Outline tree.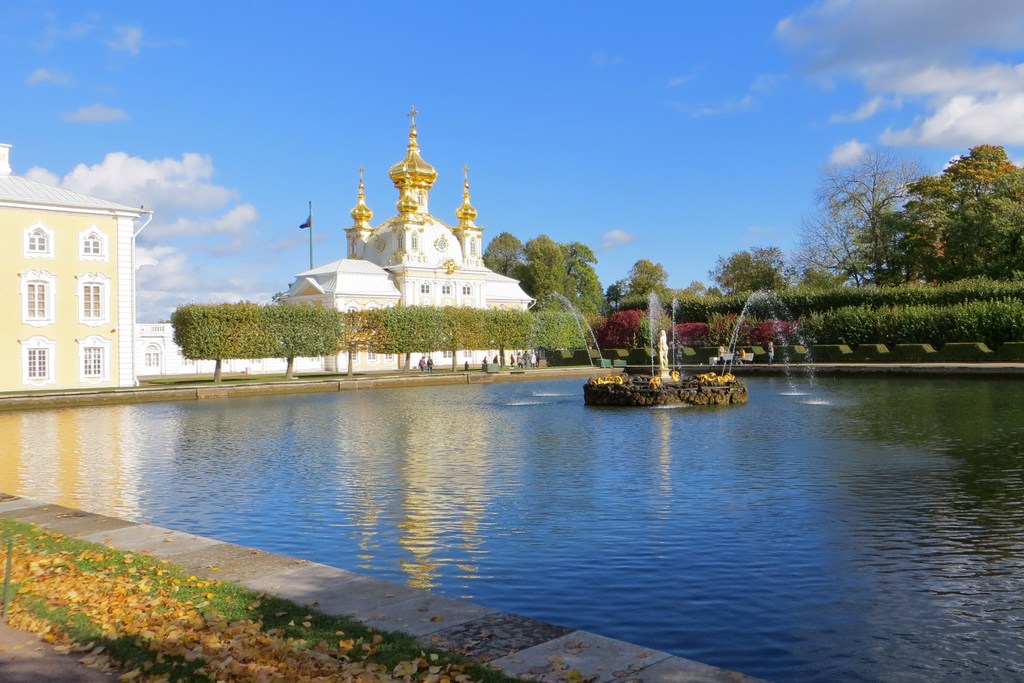
Outline: [left=630, top=259, right=668, bottom=288].
